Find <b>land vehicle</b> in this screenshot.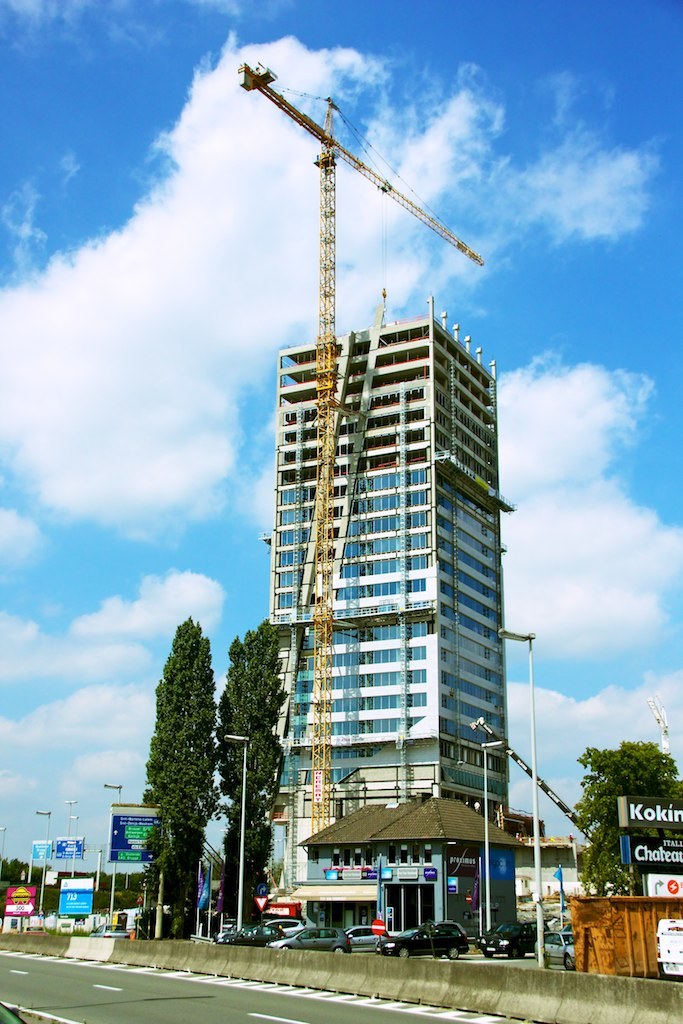
The bounding box for <b>land vehicle</b> is <region>339, 922, 385, 948</region>.
